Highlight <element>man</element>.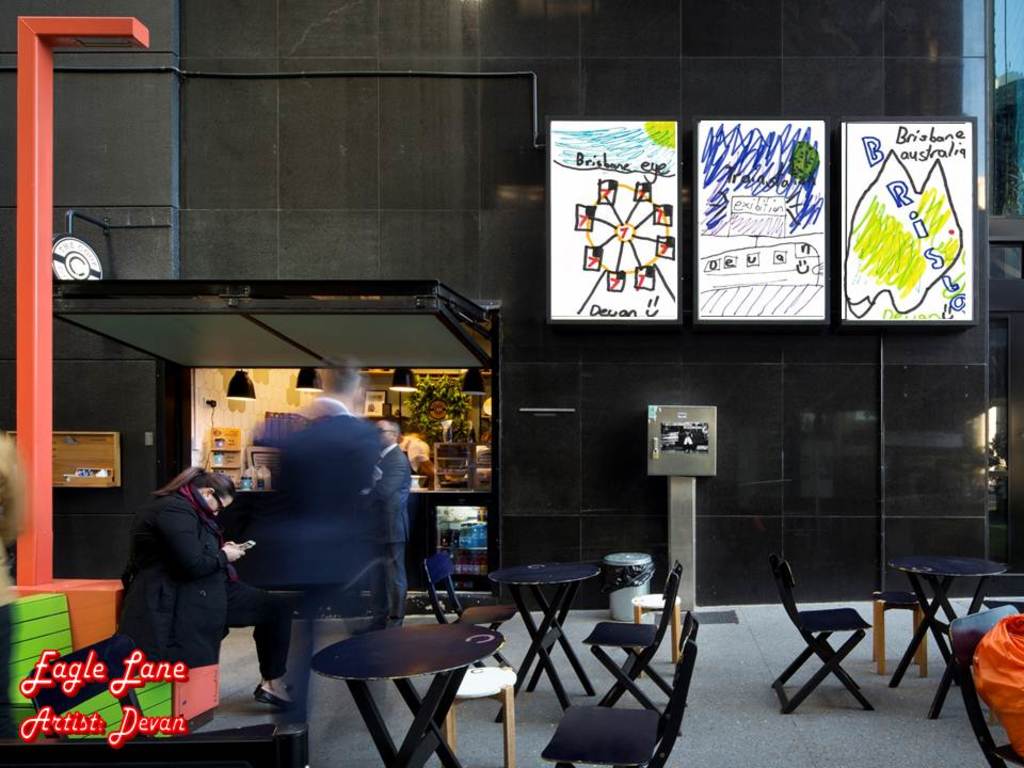
Highlighted region: (x1=358, y1=416, x2=412, y2=638).
